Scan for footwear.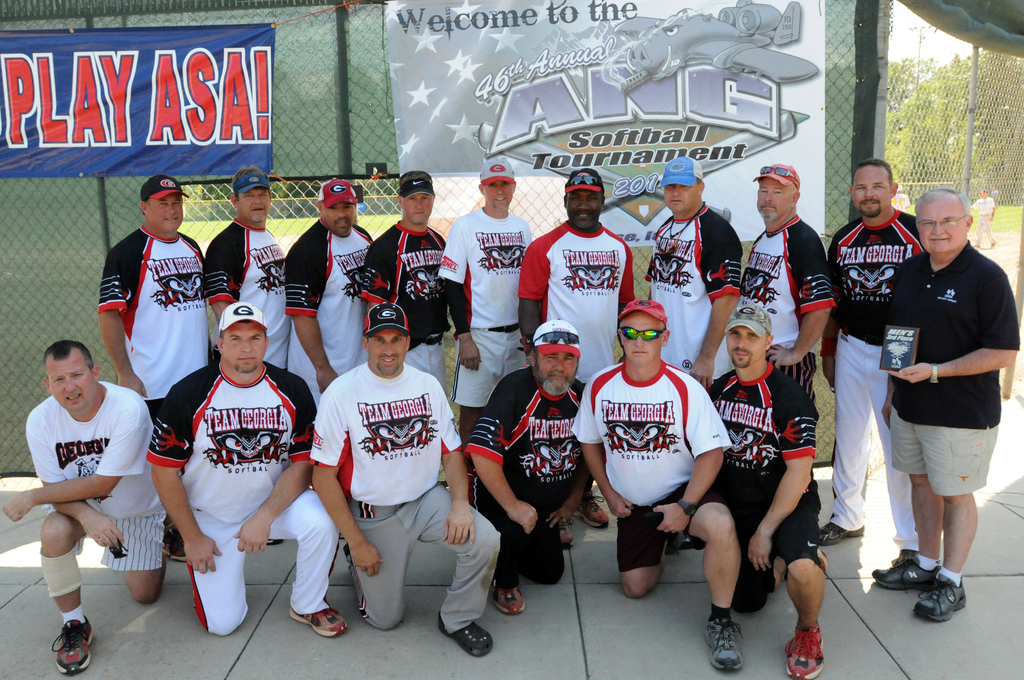
Scan result: 814/520/865/545.
